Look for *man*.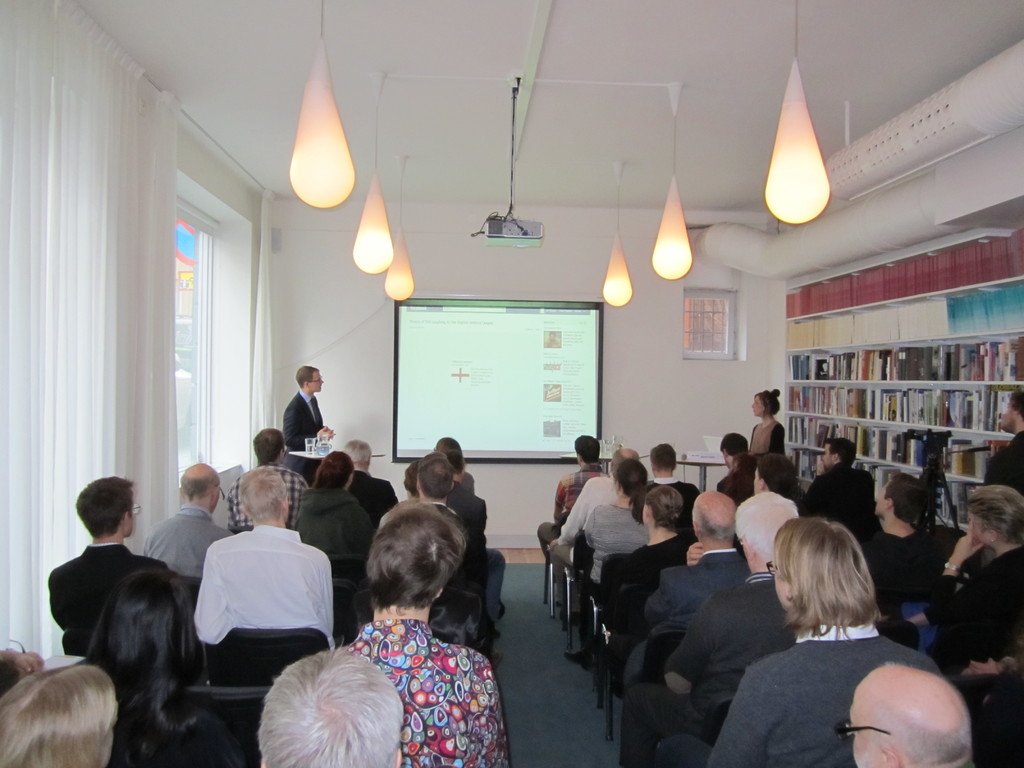
Found: 835/663/978/767.
